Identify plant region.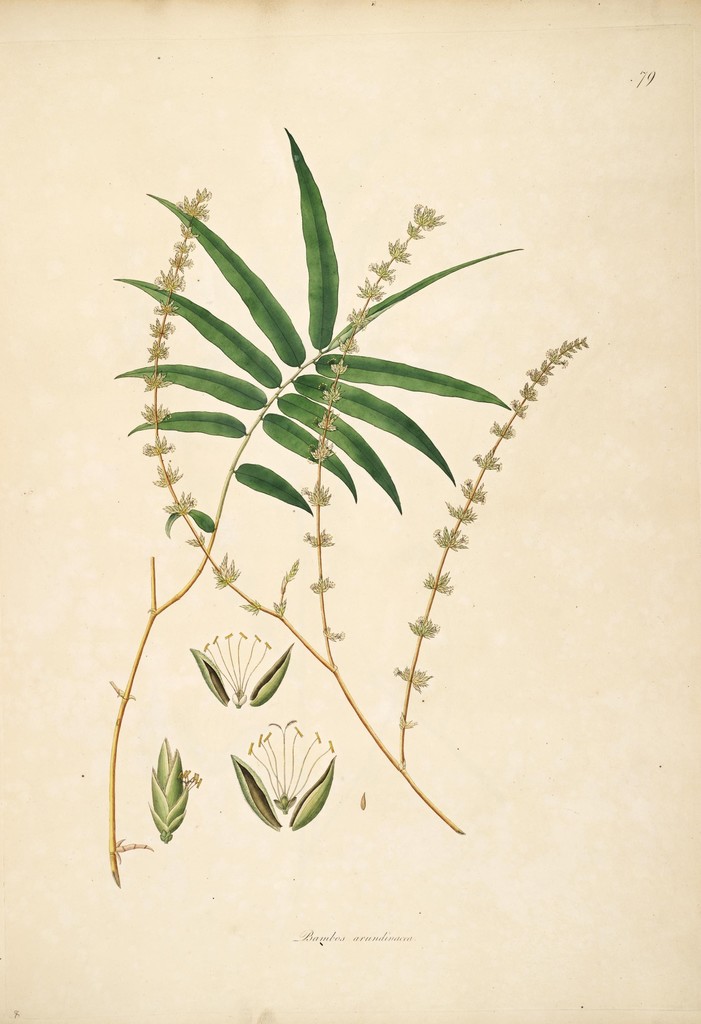
Region: 140:183:589:834.
